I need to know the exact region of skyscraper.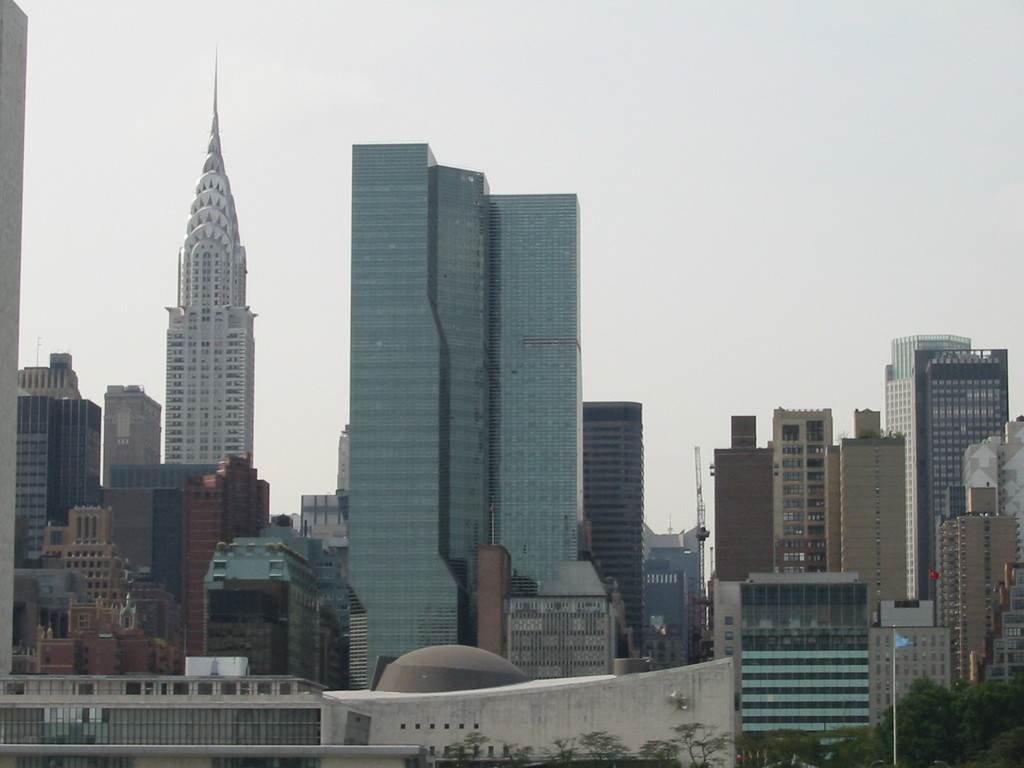
Region: [95, 382, 147, 470].
